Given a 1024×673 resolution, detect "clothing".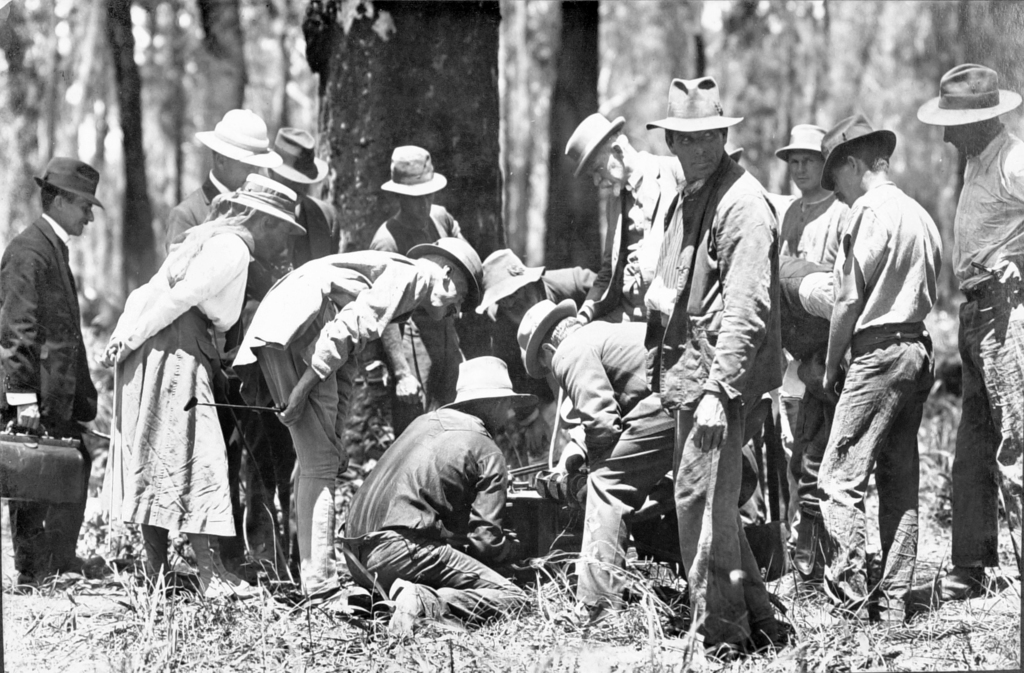
{"x1": 497, "y1": 264, "x2": 600, "y2": 403}.
